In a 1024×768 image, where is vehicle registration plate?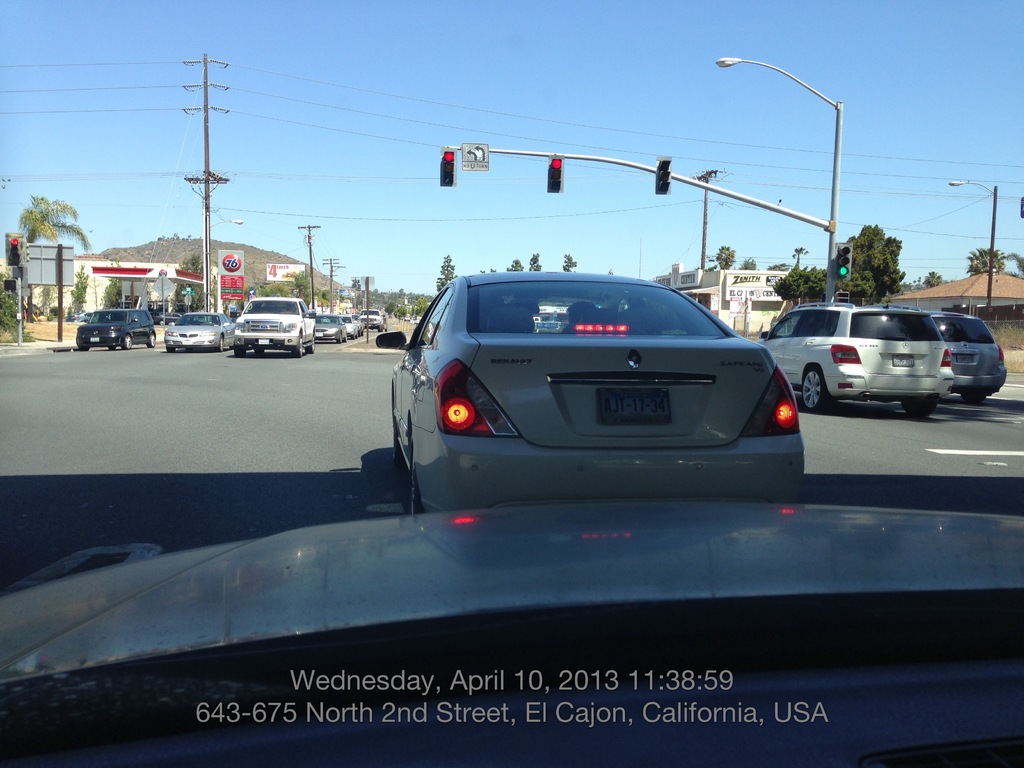
<region>956, 349, 972, 364</region>.
